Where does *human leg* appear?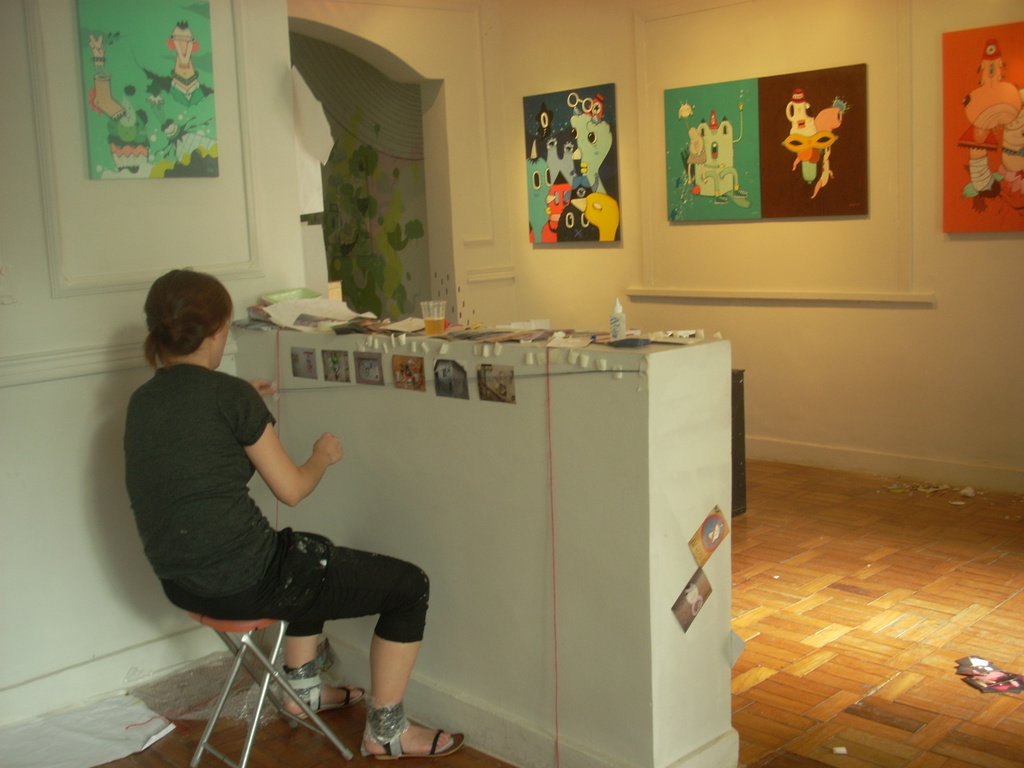
Appears at 276,621,361,729.
